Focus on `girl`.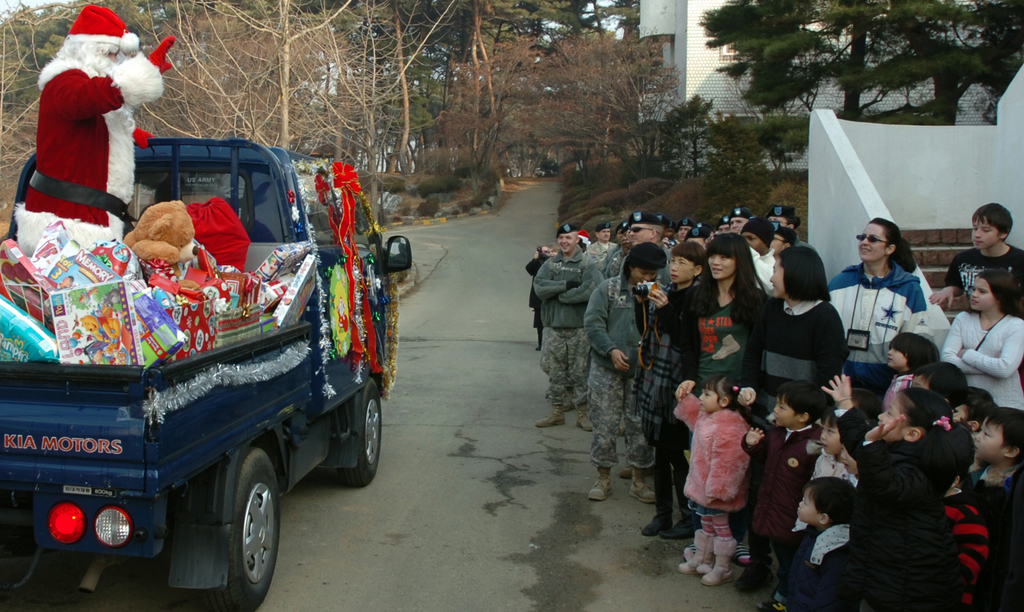
Focused at {"x1": 676, "y1": 377, "x2": 764, "y2": 588}.
